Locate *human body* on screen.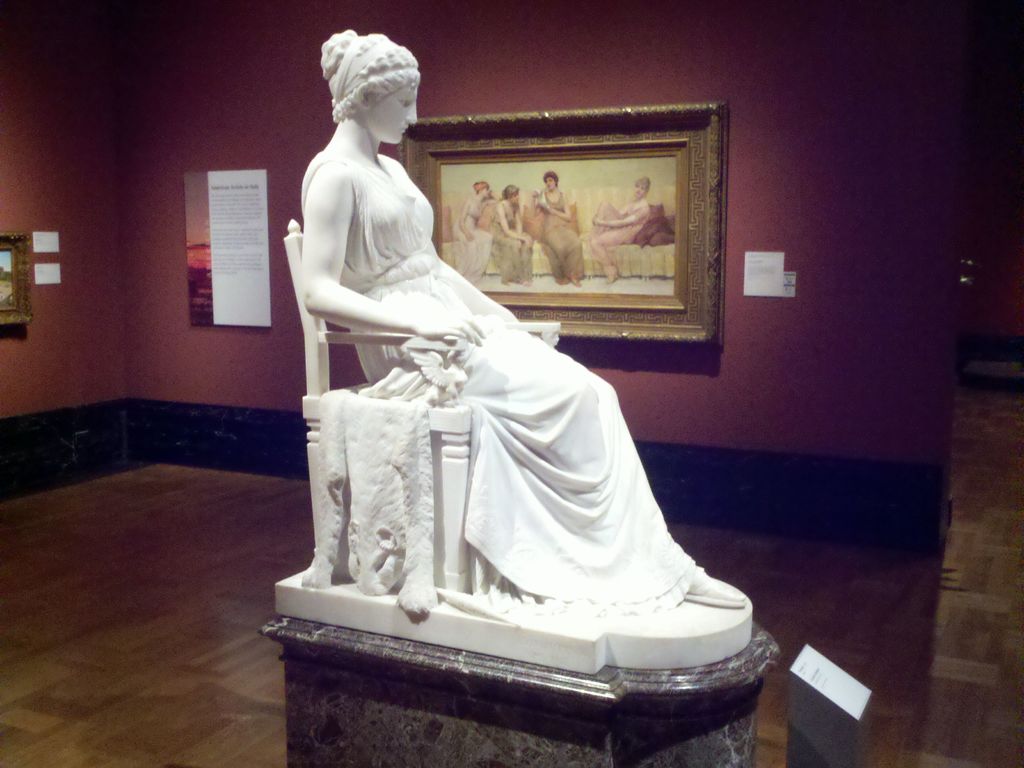
On screen at select_region(324, 11, 790, 755).
